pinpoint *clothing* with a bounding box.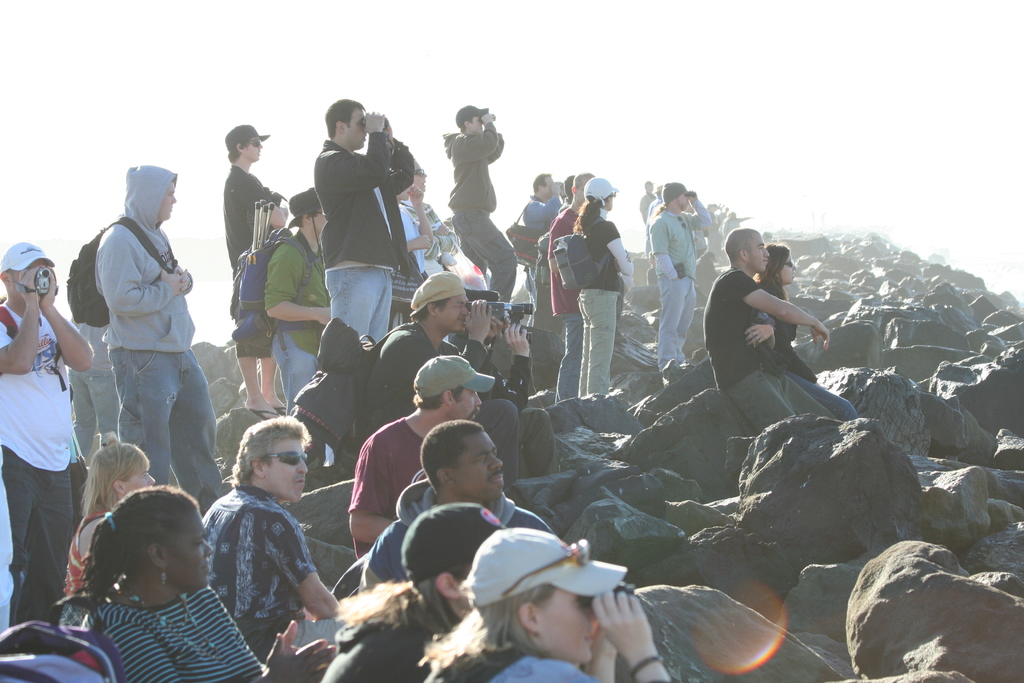
{"left": 429, "top": 644, "right": 604, "bottom": 682}.
